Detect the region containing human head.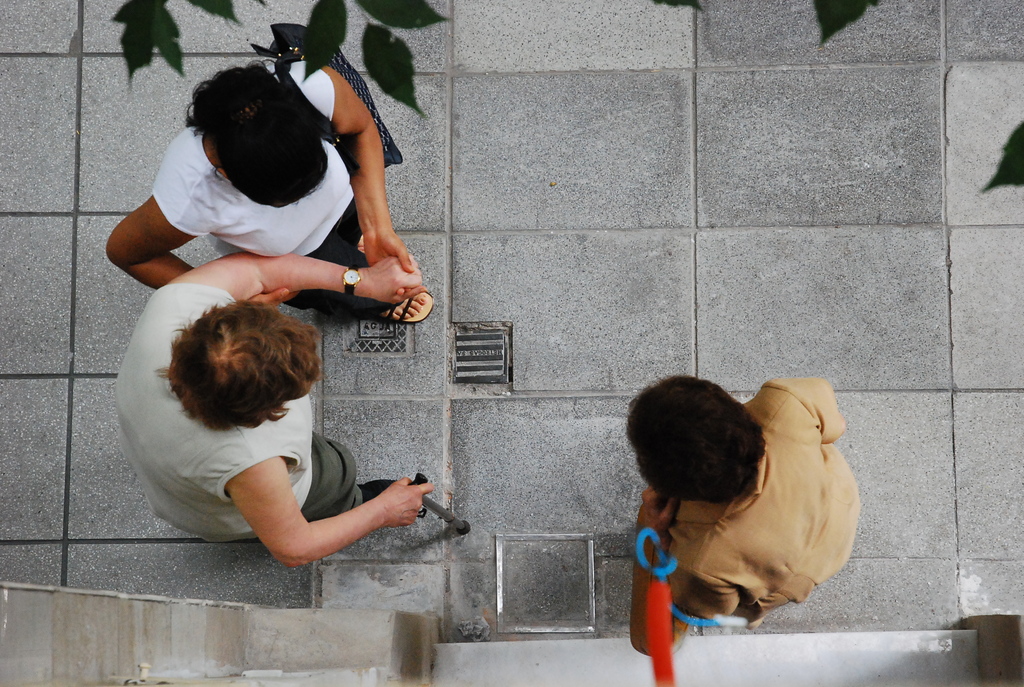
<box>627,380,763,496</box>.
